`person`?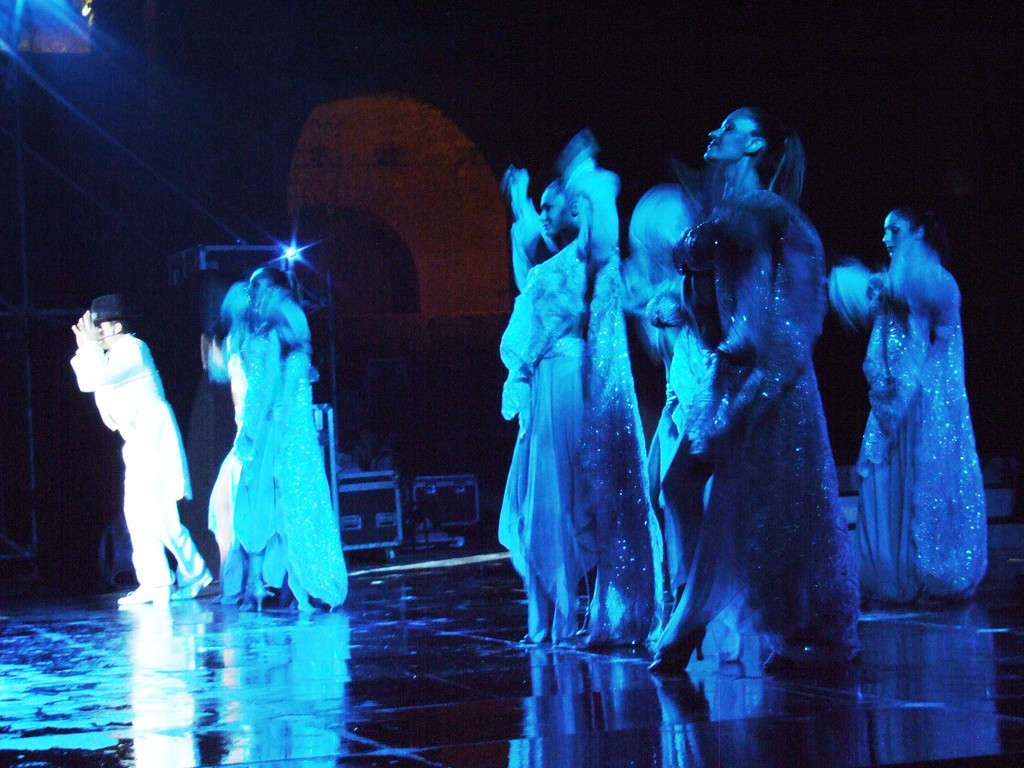
x1=205, y1=280, x2=255, y2=562
